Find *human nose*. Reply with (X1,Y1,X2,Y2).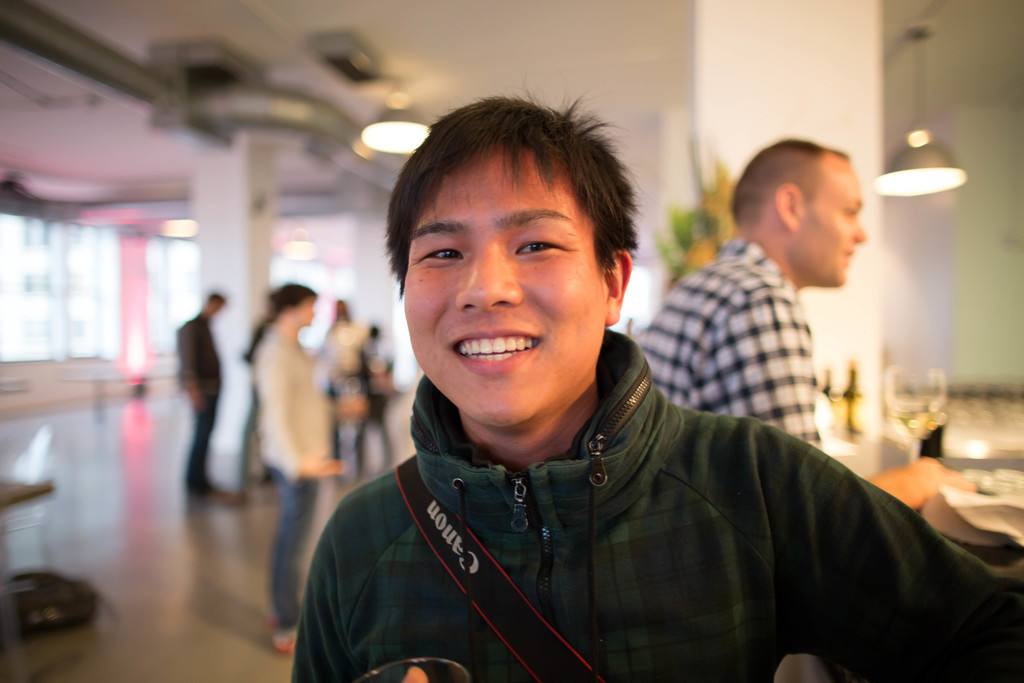
(458,244,523,314).
